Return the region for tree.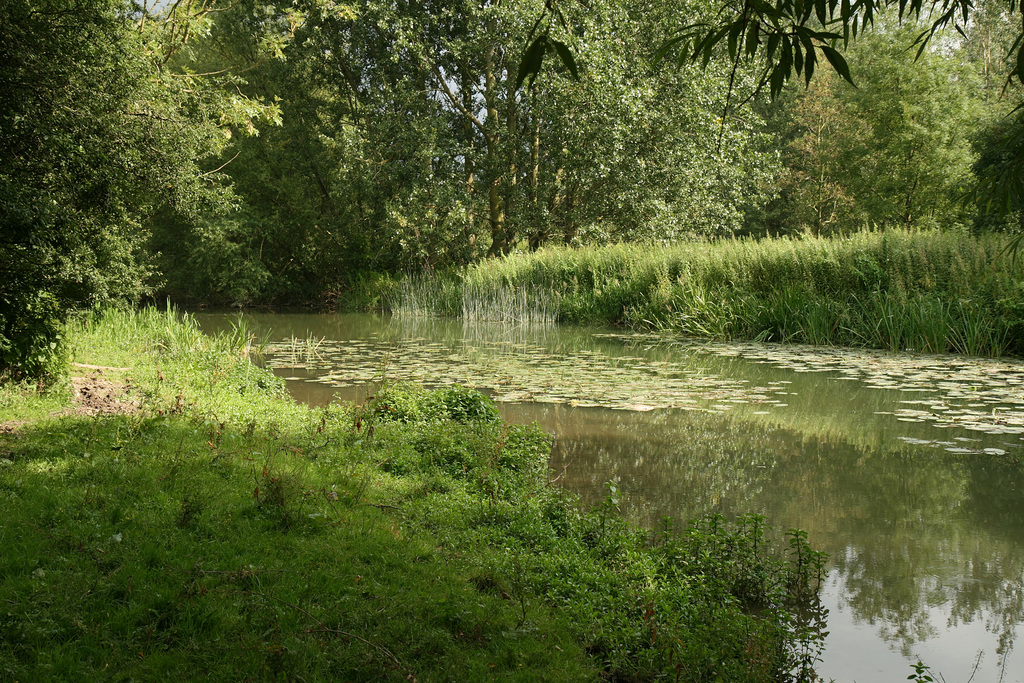
{"x1": 598, "y1": 0, "x2": 780, "y2": 242}.
